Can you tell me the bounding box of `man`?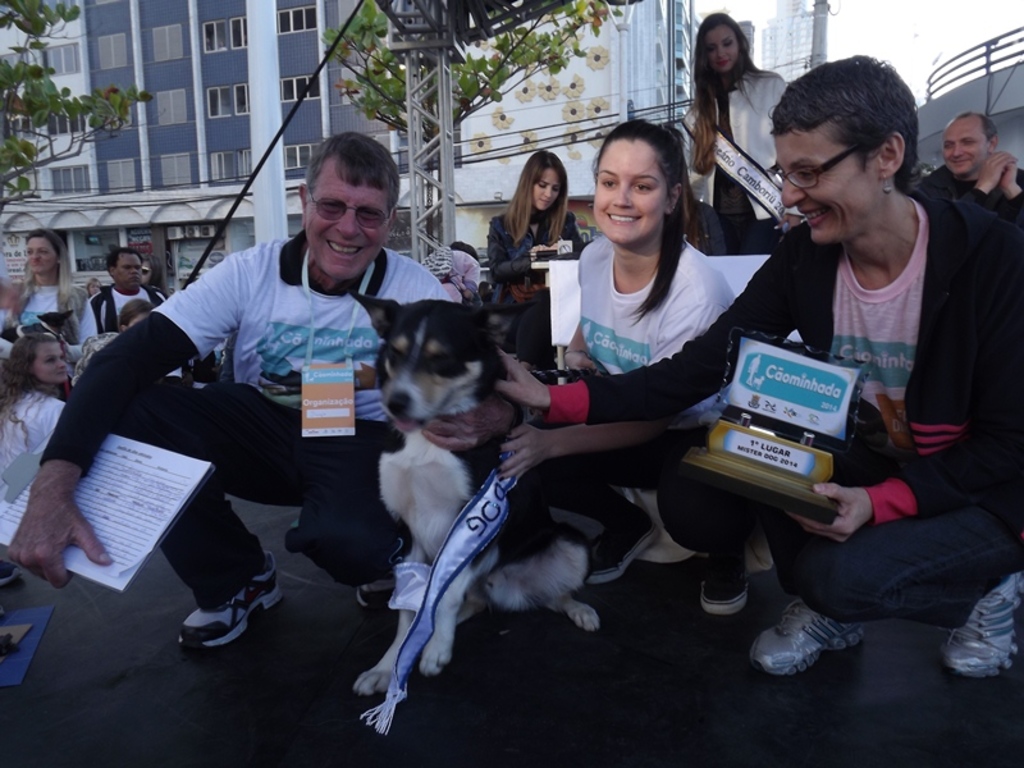
BBox(923, 115, 1023, 233).
